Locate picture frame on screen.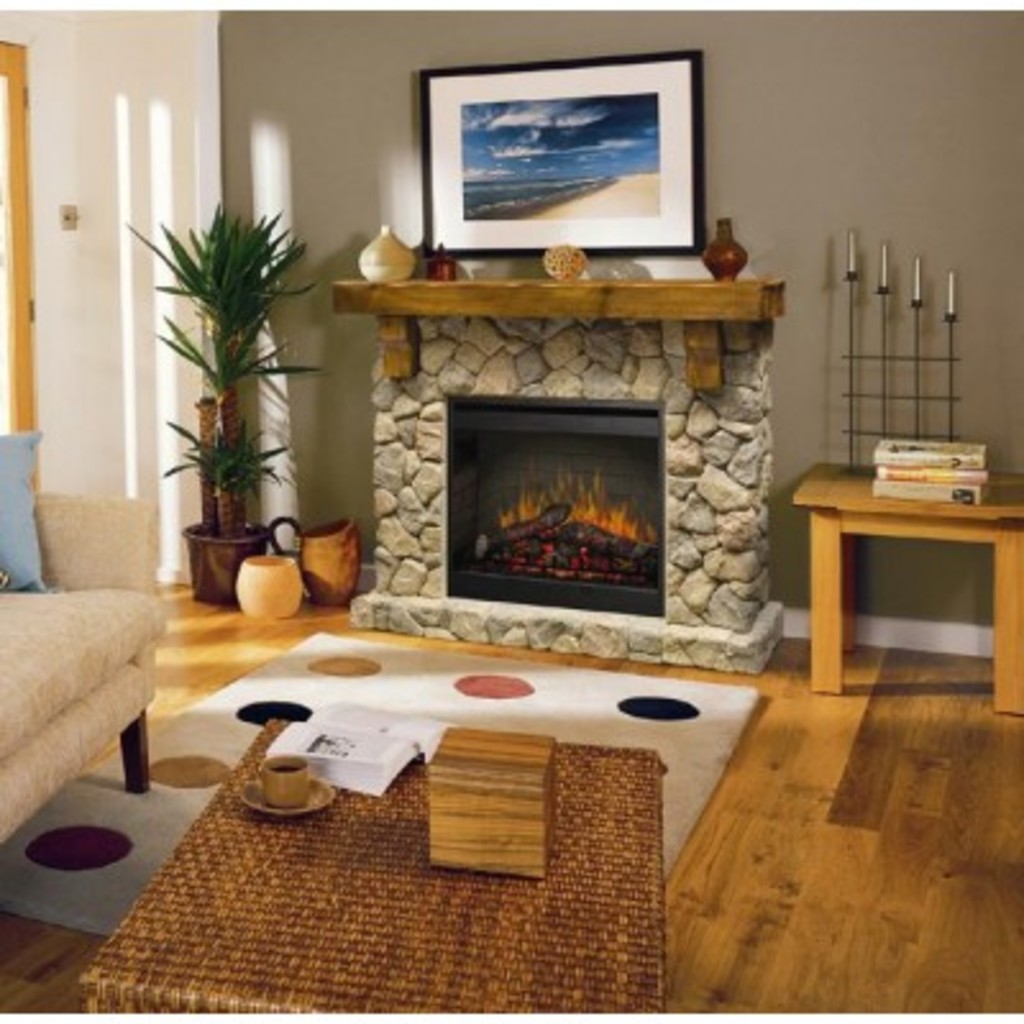
On screen at (x1=412, y1=46, x2=701, y2=253).
